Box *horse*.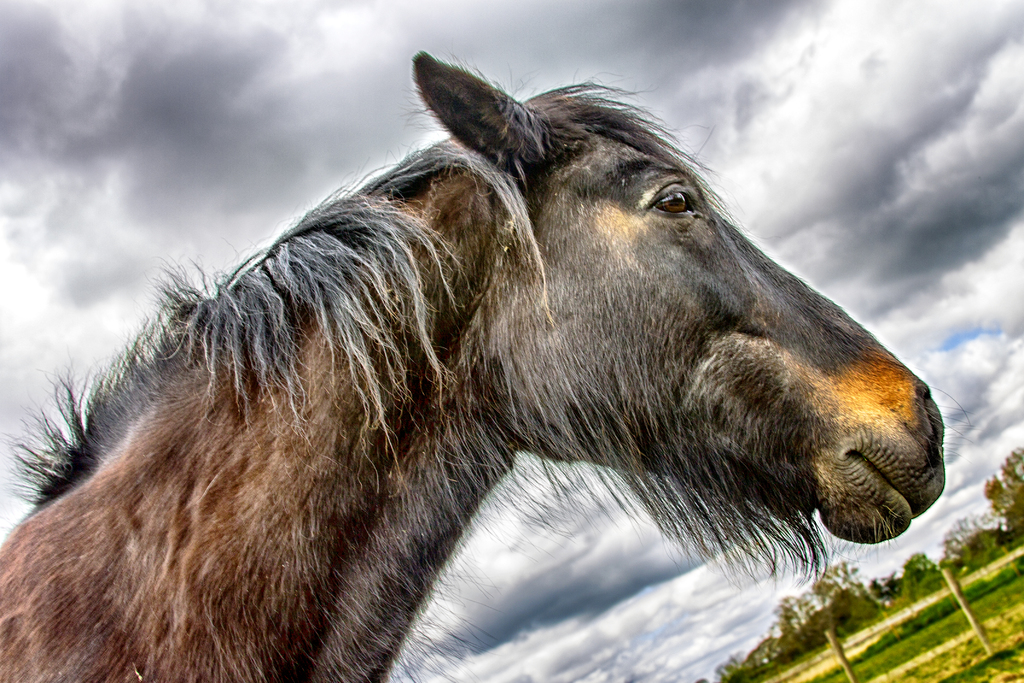
BBox(0, 50, 968, 682).
